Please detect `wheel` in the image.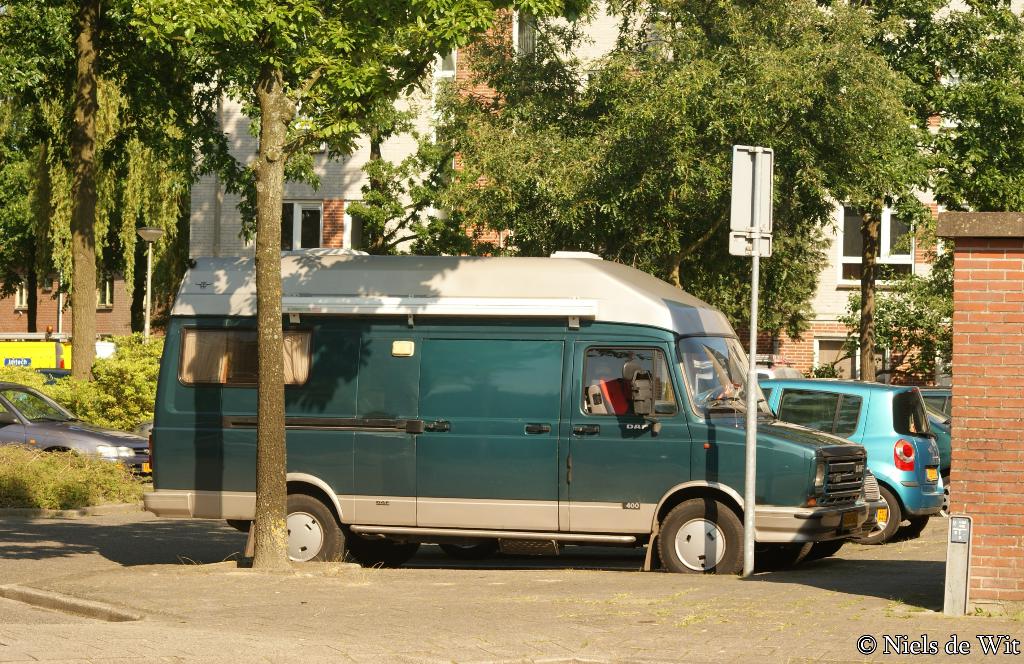
select_region(289, 492, 346, 563).
